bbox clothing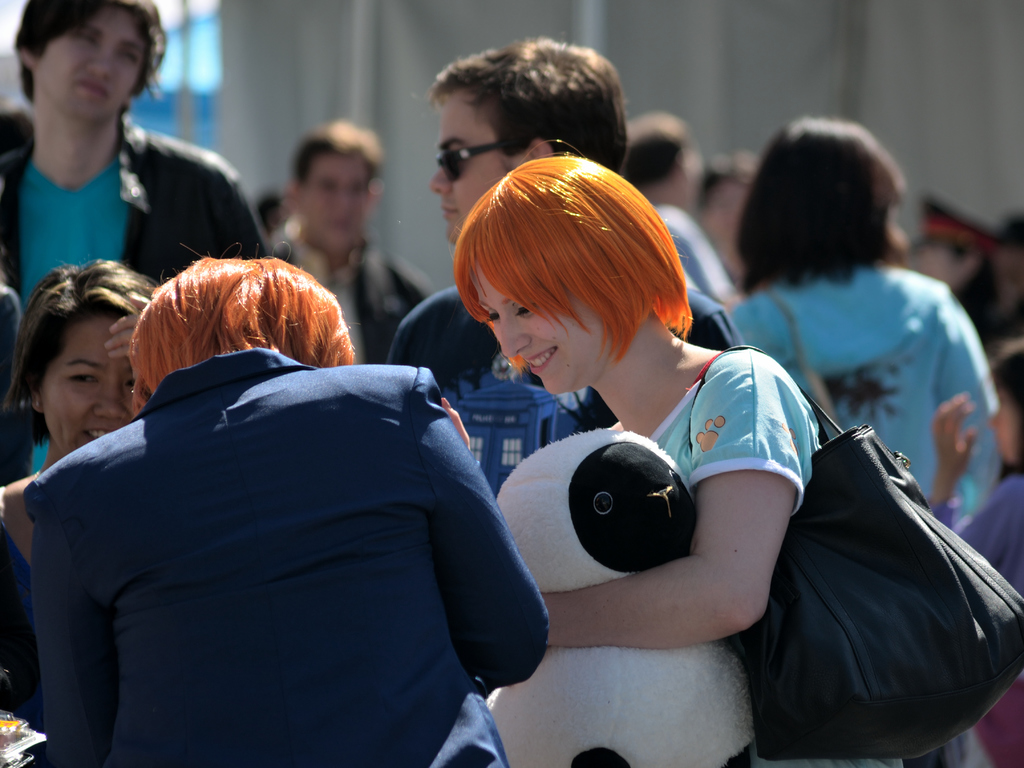
select_region(26, 323, 559, 765)
